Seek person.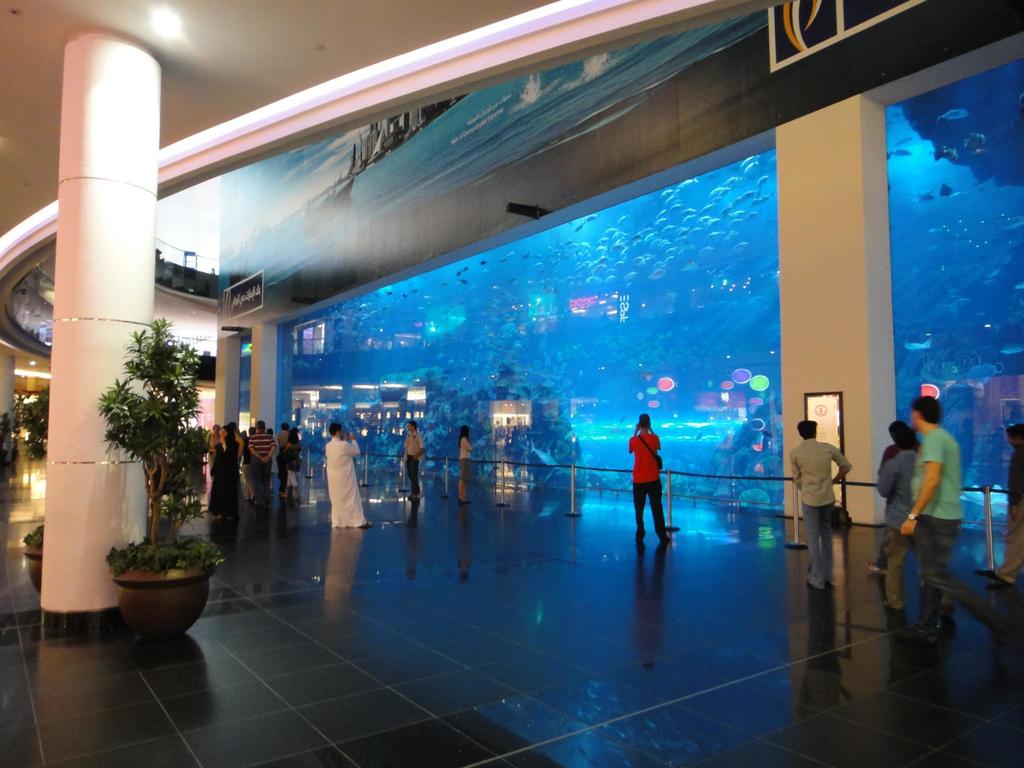
bbox(876, 426, 920, 611).
